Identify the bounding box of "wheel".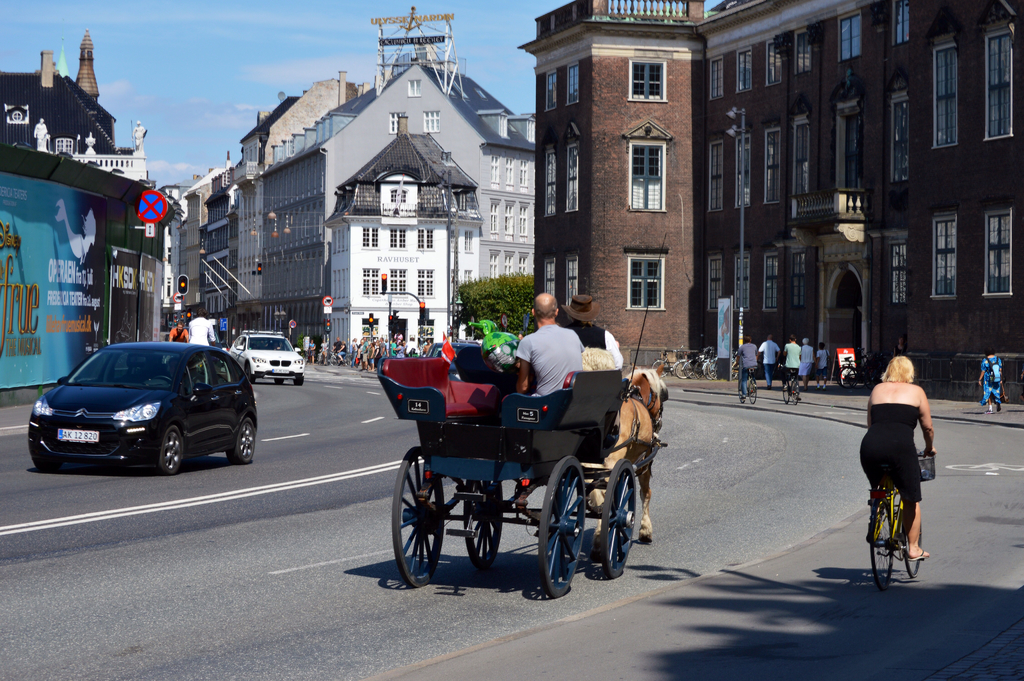
l=227, t=414, r=260, b=472.
